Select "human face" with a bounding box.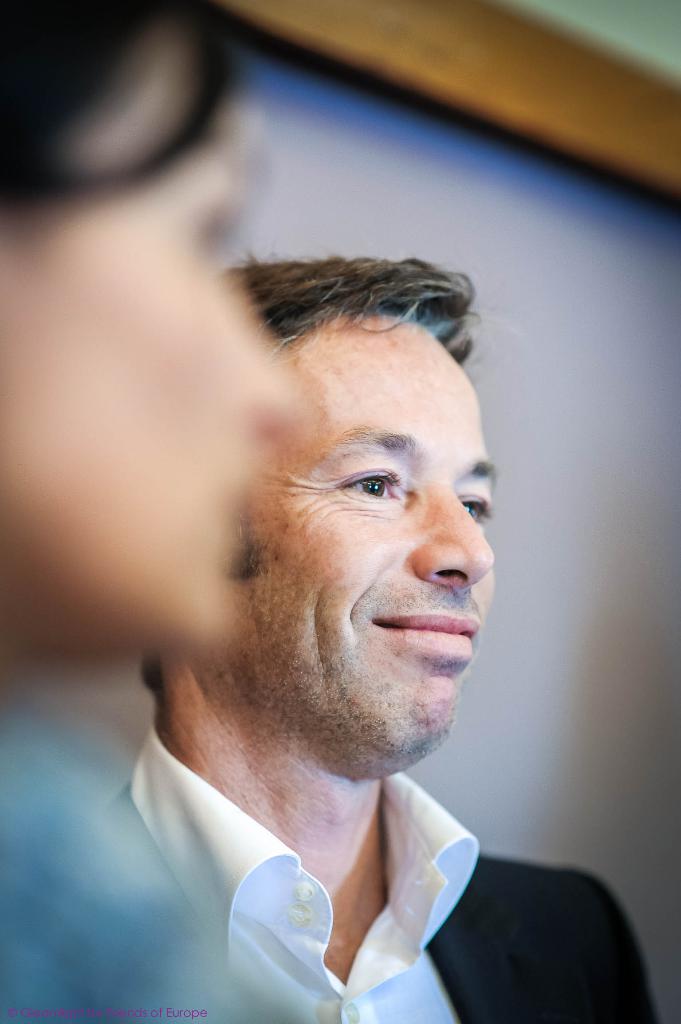
rect(200, 316, 497, 772).
